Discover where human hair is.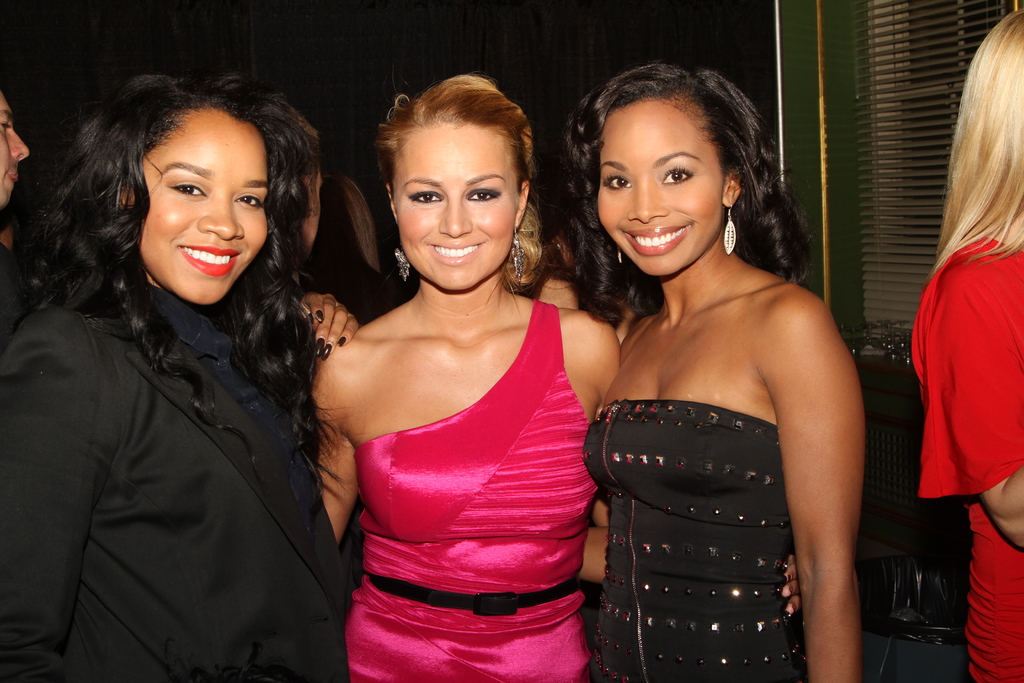
Discovered at BBox(571, 56, 798, 306).
